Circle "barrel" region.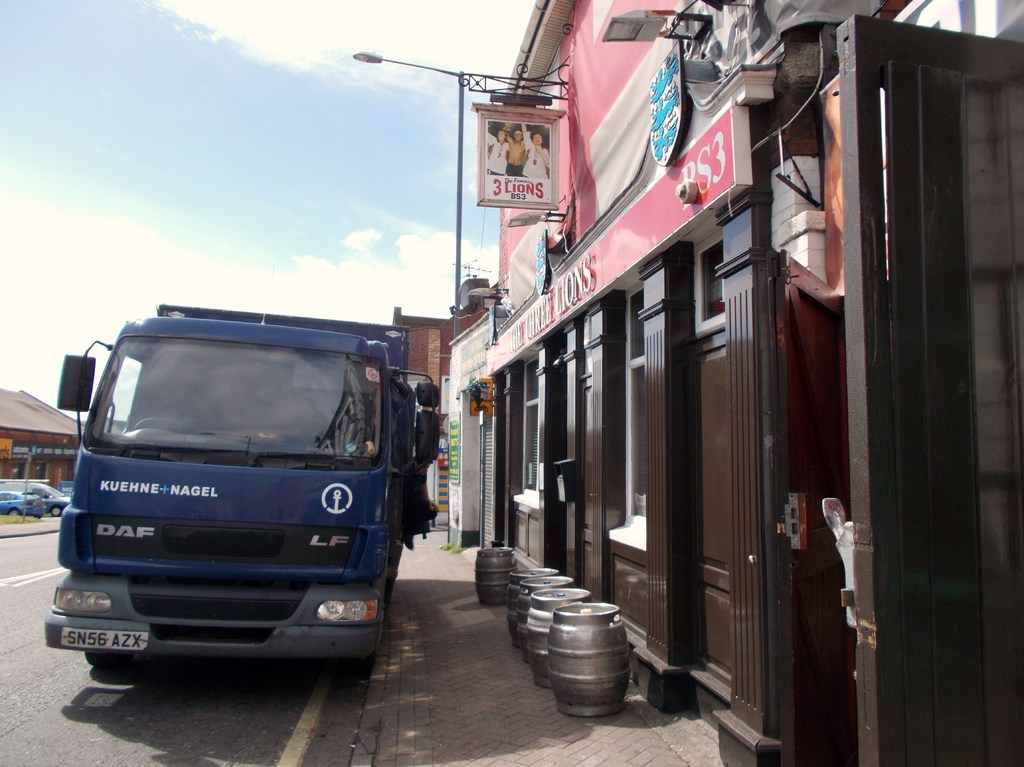
Region: crop(506, 562, 557, 637).
